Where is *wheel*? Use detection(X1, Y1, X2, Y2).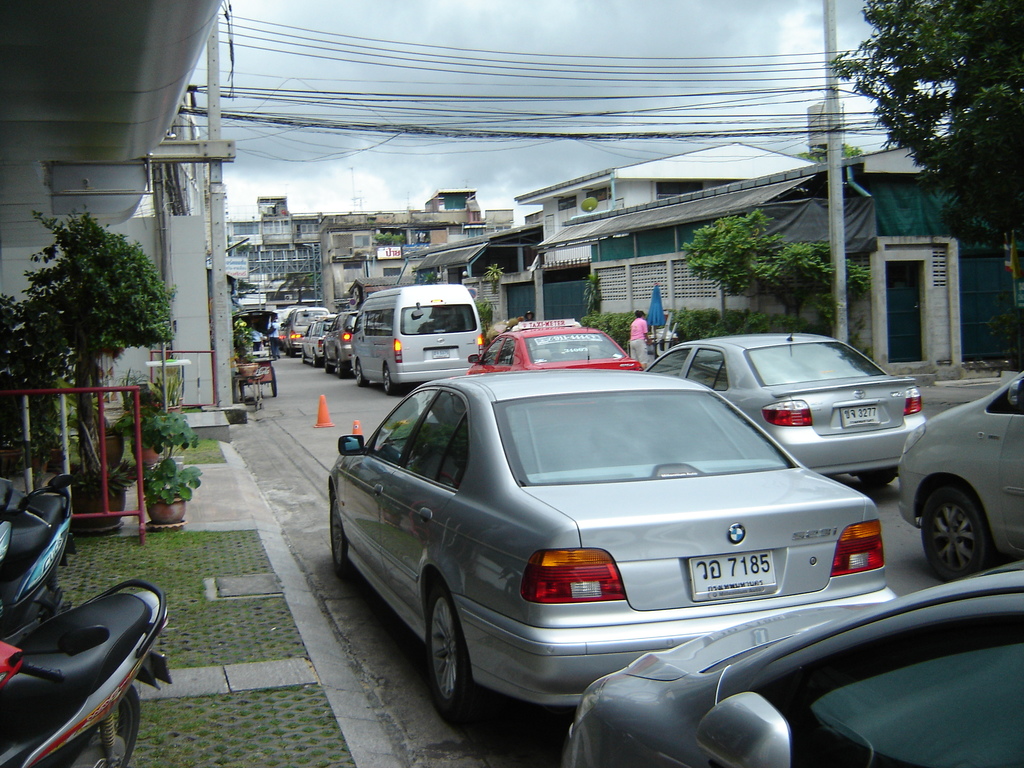
detection(324, 346, 334, 373).
